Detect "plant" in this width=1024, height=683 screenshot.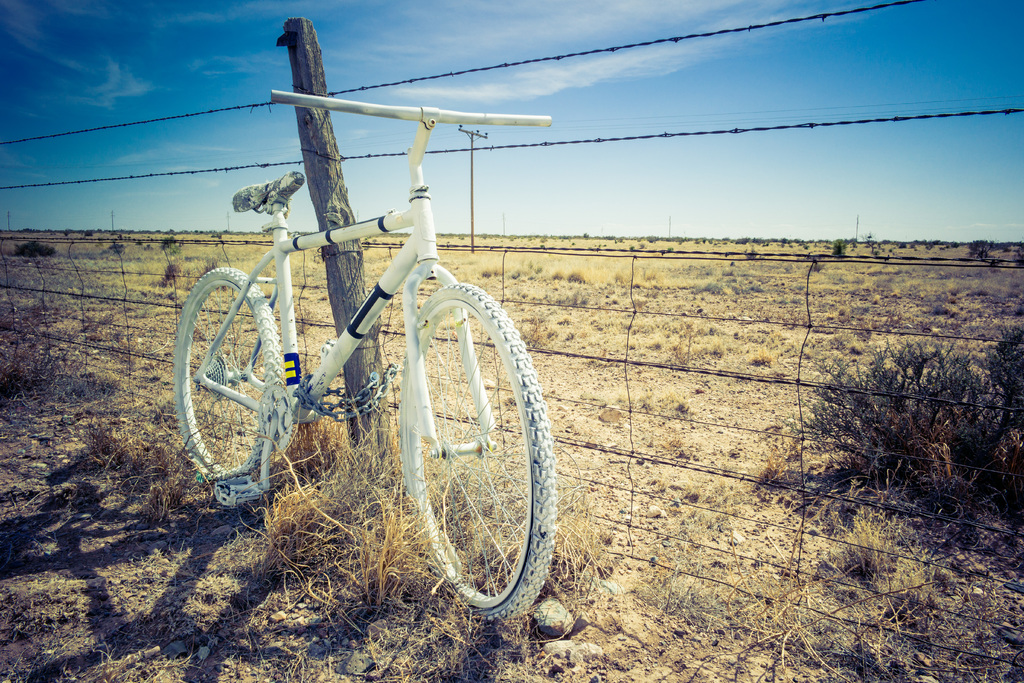
Detection: l=607, t=255, r=659, b=284.
